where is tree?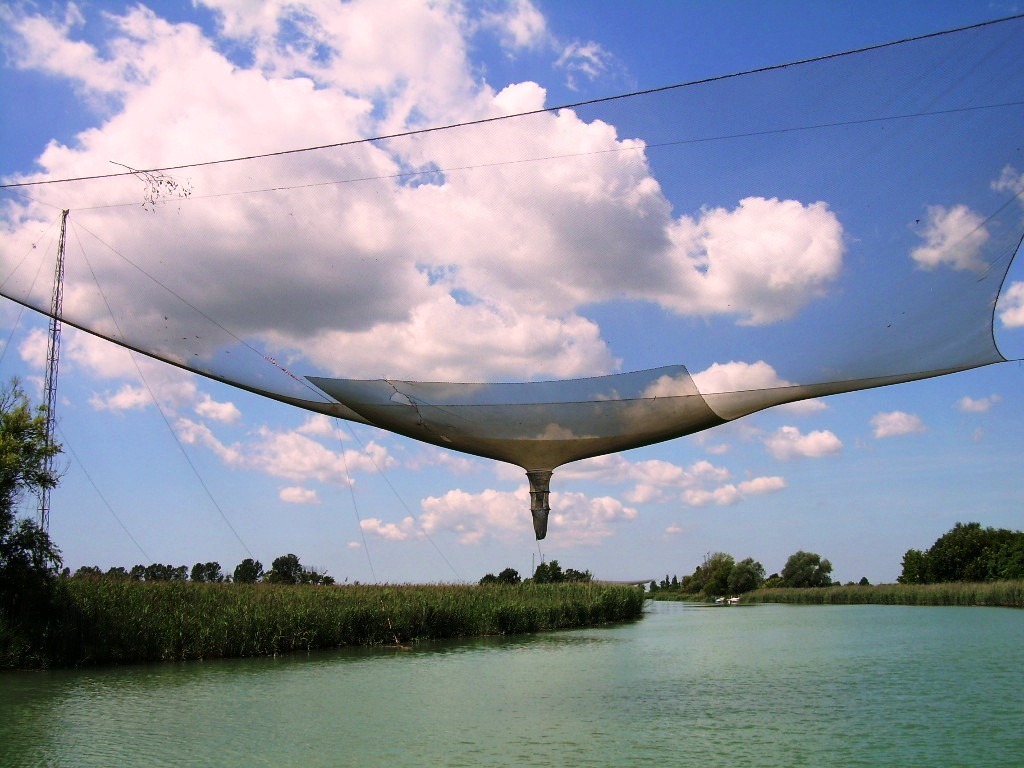
[193, 562, 219, 585].
